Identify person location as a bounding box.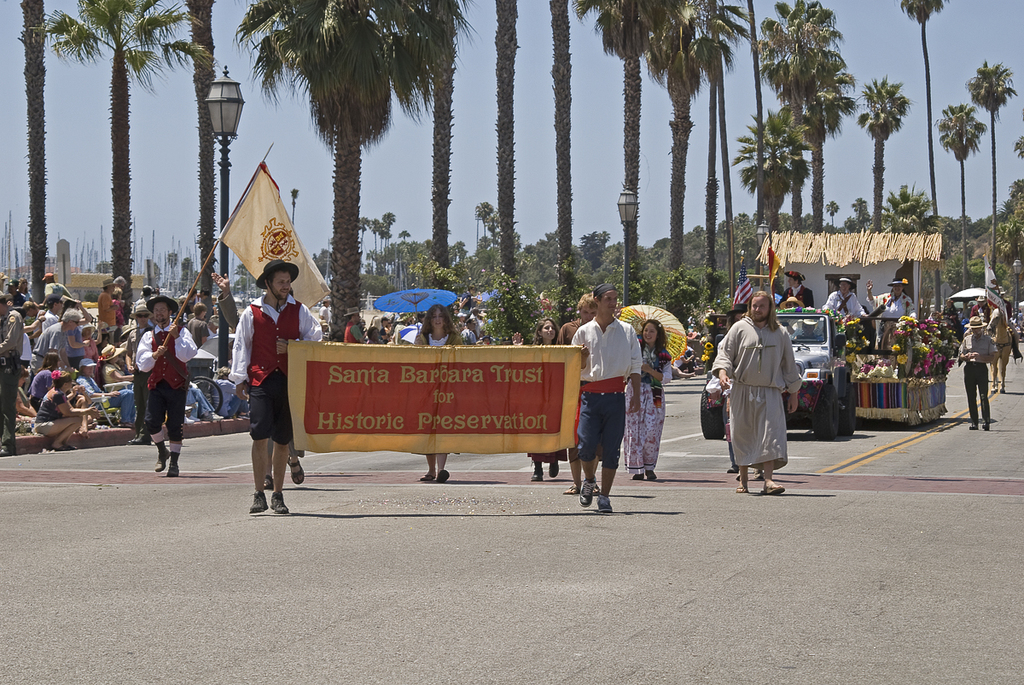
left=0, top=296, right=26, bottom=456.
